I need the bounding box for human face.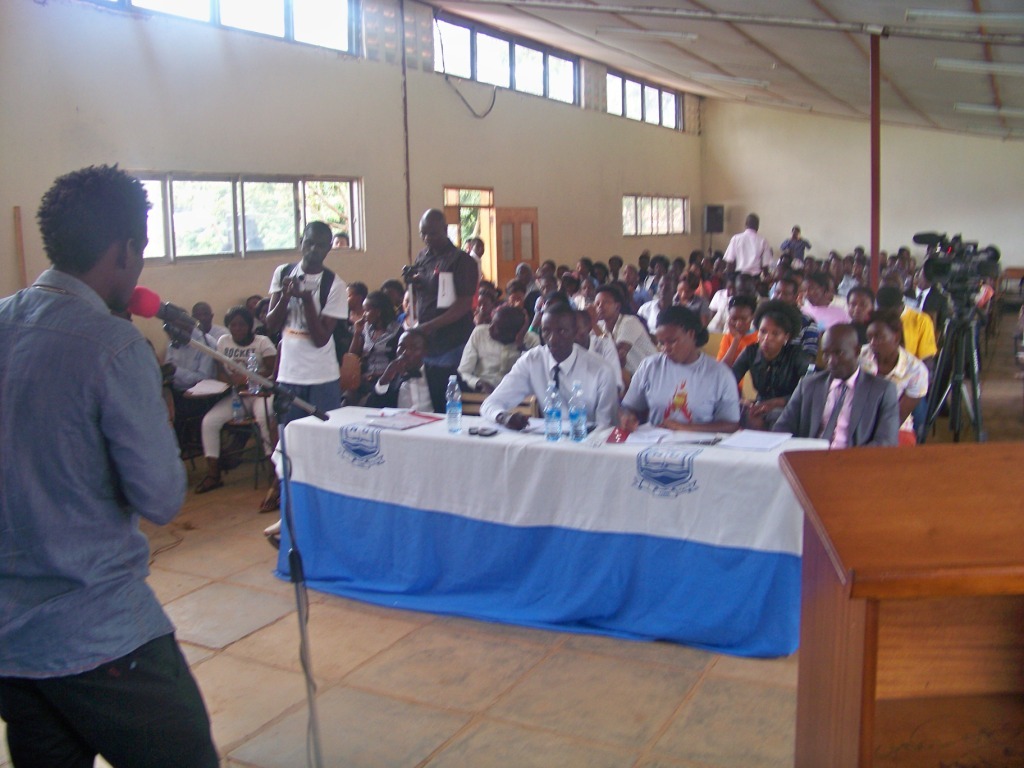
Here it is: {"x1": 658, "y1": 277, "x2": 673, "y2": 296}.
